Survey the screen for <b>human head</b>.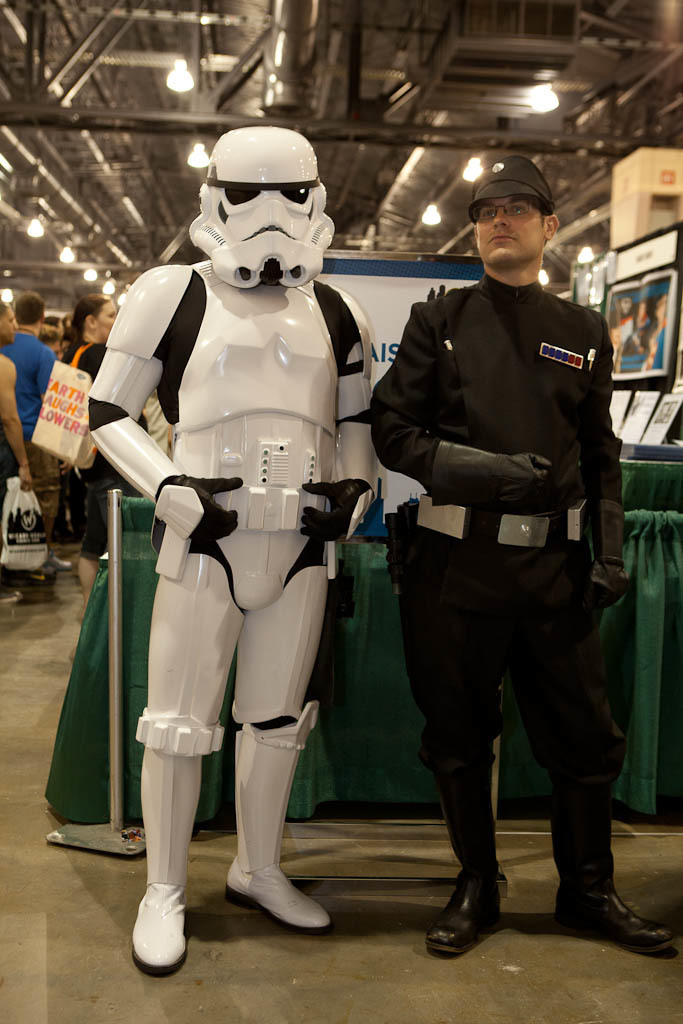
Survey found: pyautogui.locateOnScreen(0, 303, 15, 342).
